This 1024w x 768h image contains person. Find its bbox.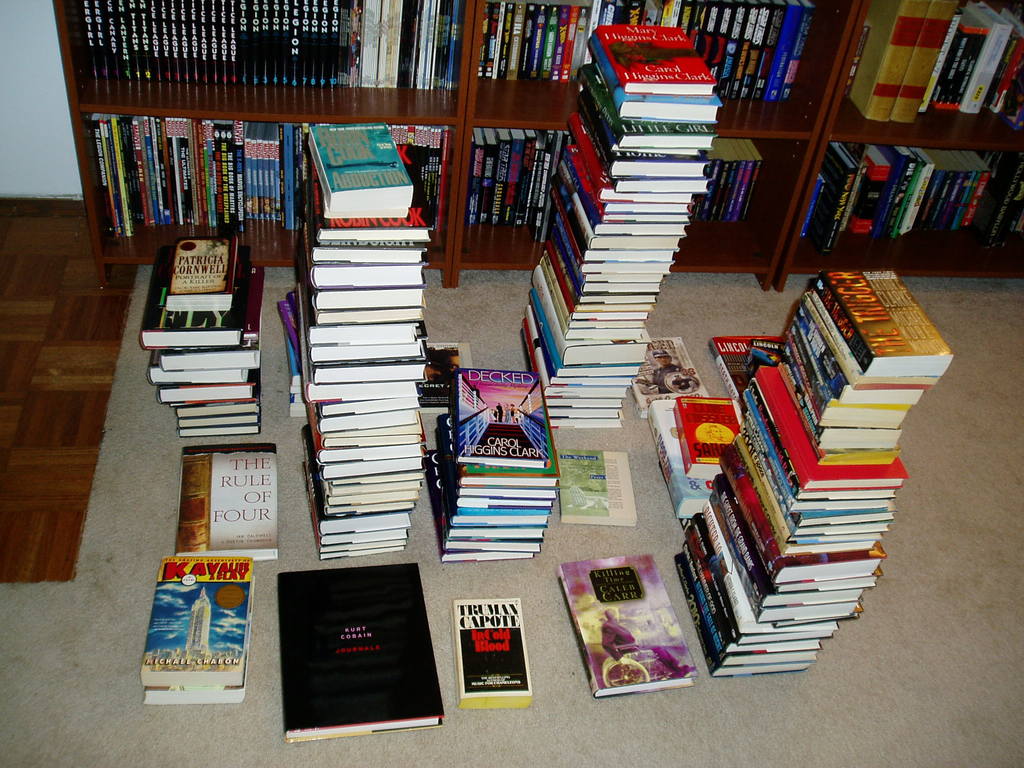
652 349 683 396.
